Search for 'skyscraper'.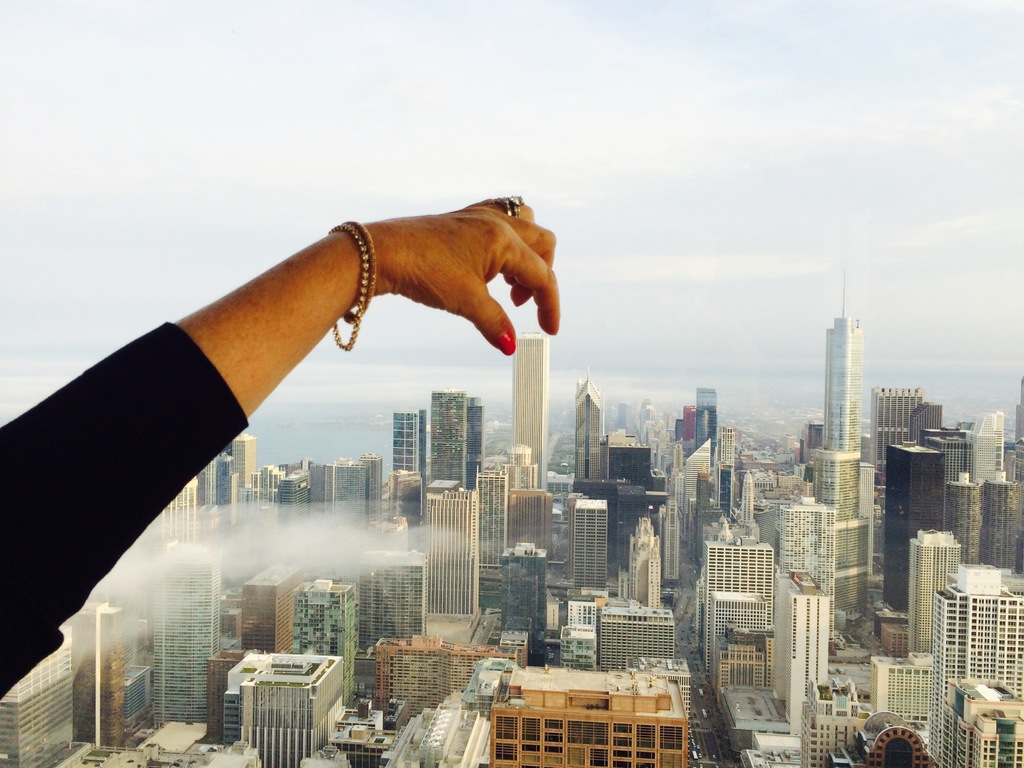
Found at bbox=[708, 529, 769, 683].
